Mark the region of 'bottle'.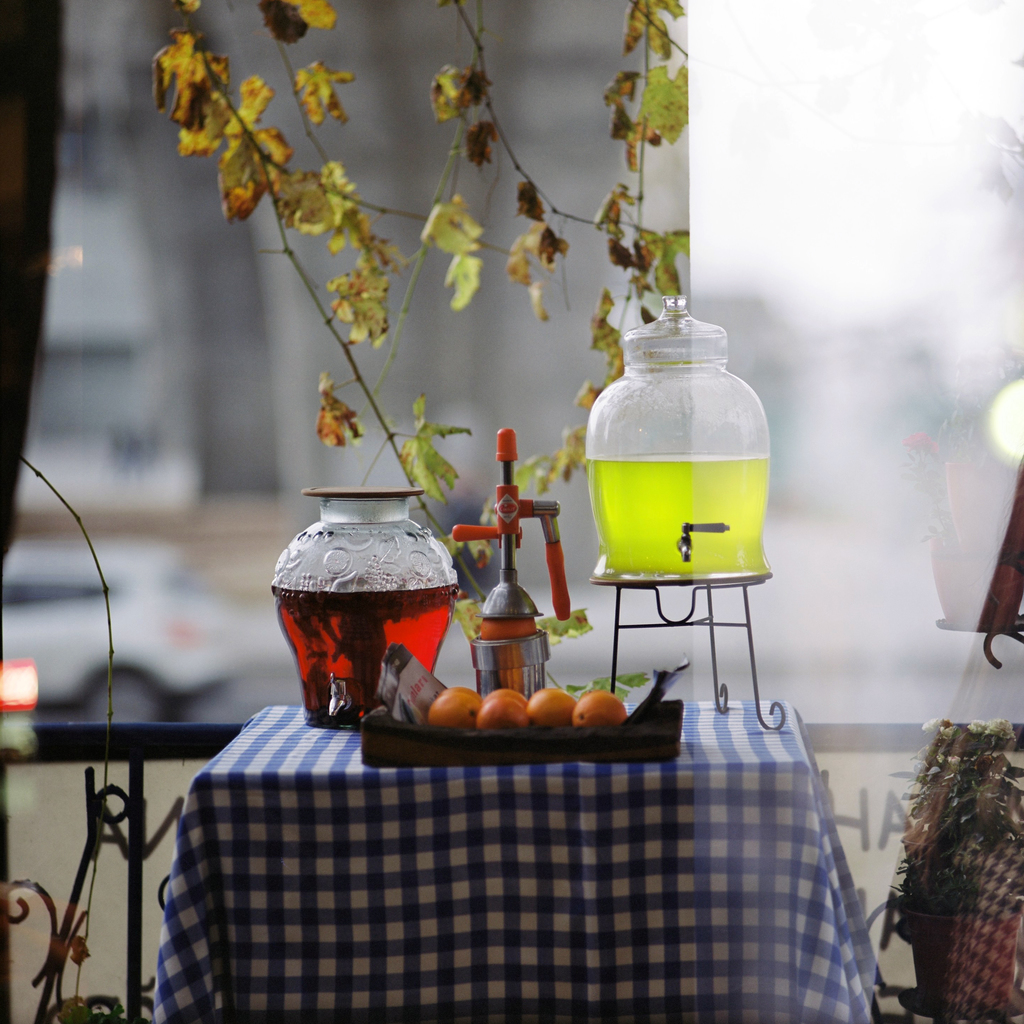
Region: [575,300,772,600].
